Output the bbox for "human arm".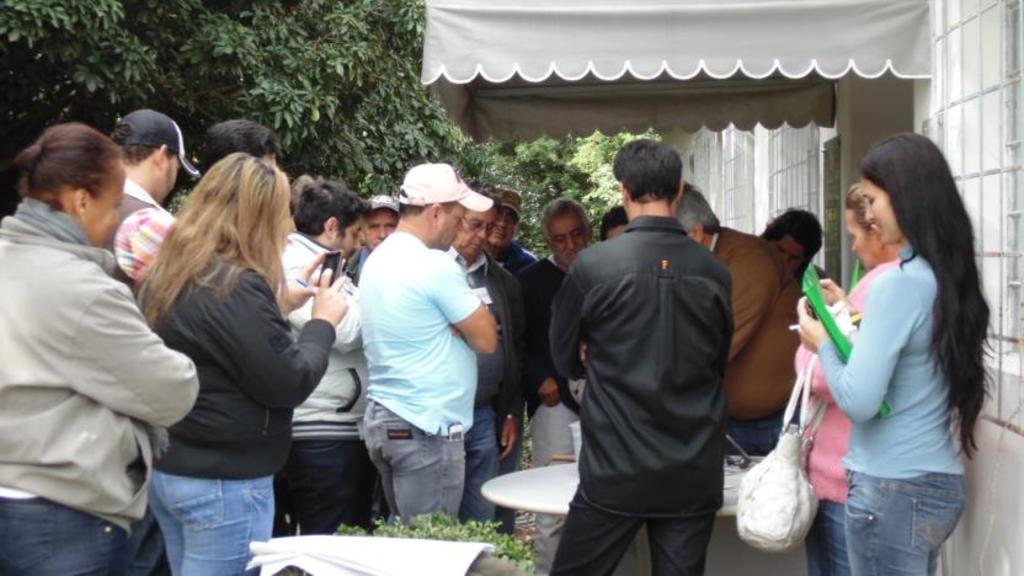
{"left": 790, "top": 272, "right": 908, "bottom": 423}.
